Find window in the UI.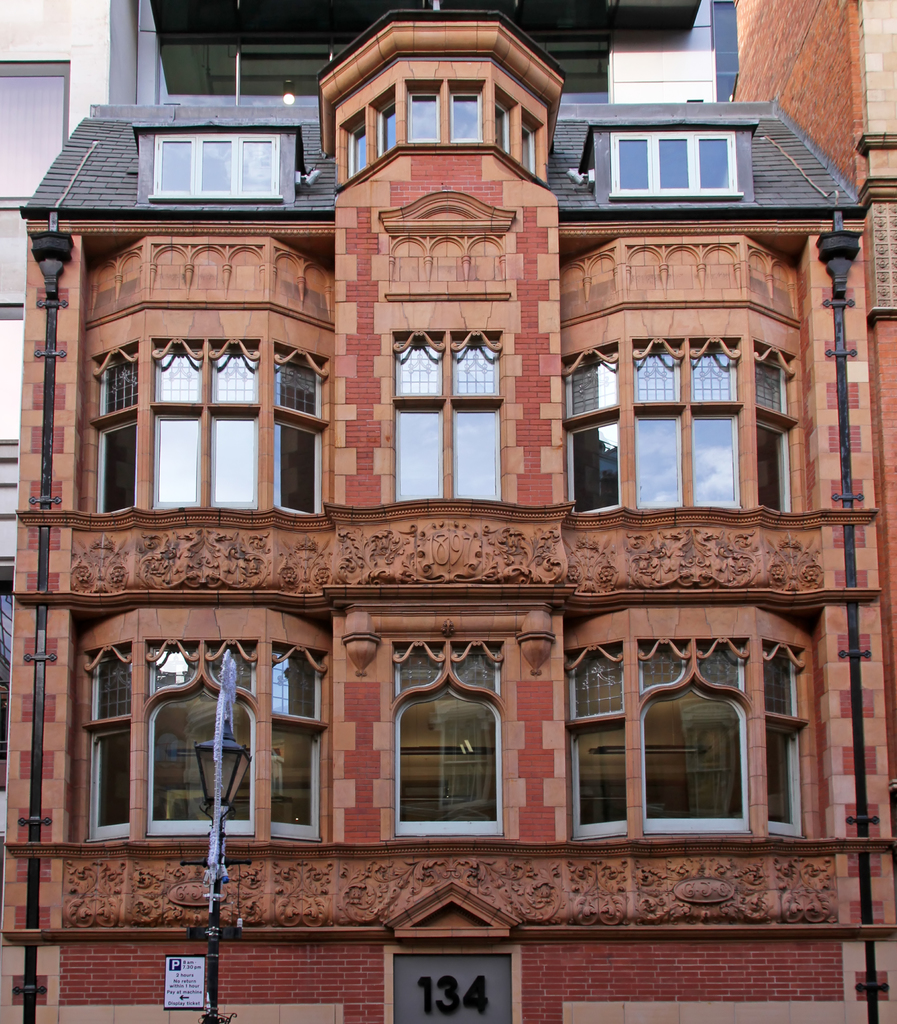
UI element at bbox=[524, 122, 538, 174].
